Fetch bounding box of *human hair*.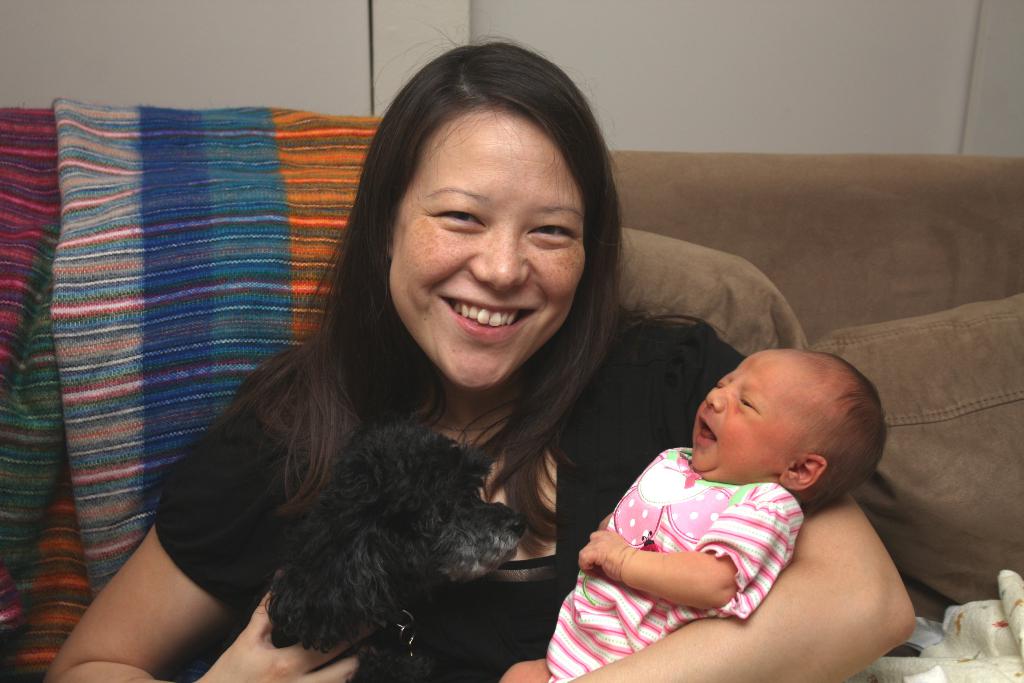
Bbox: (left=319, top=37, right=633, bottom=424).
